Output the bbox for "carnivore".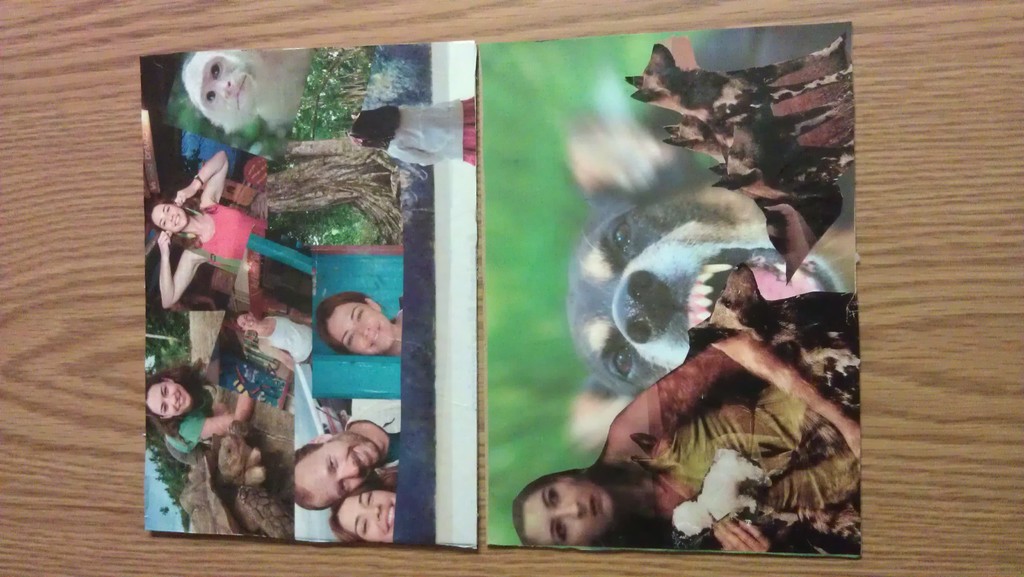
149/149/275/317.
